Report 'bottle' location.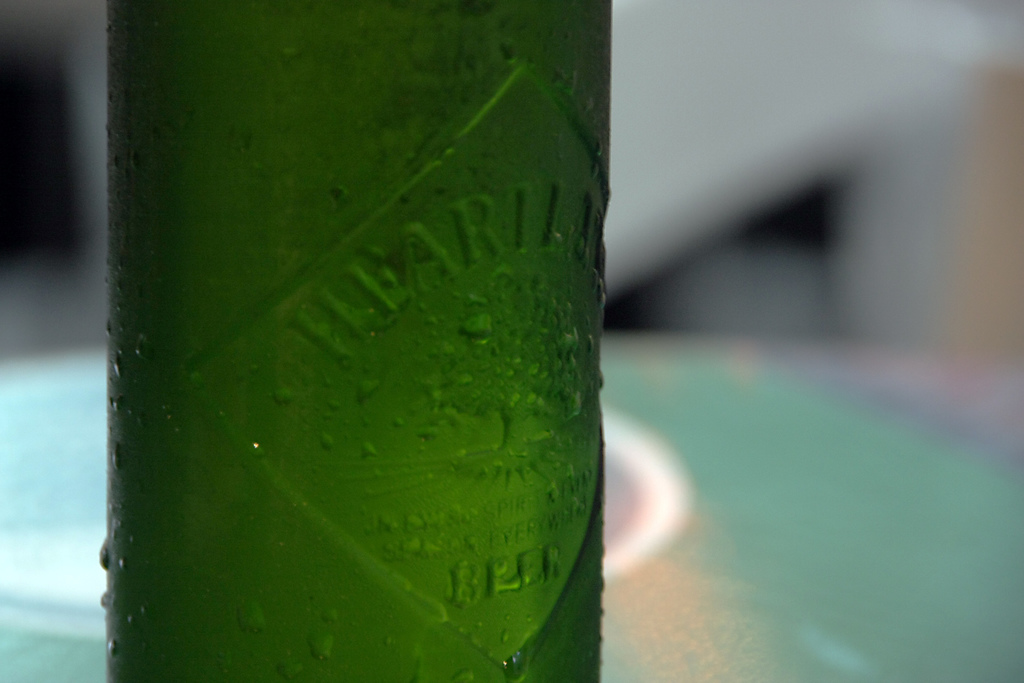
Report: <region>94, 0, 621, 682</region>.
